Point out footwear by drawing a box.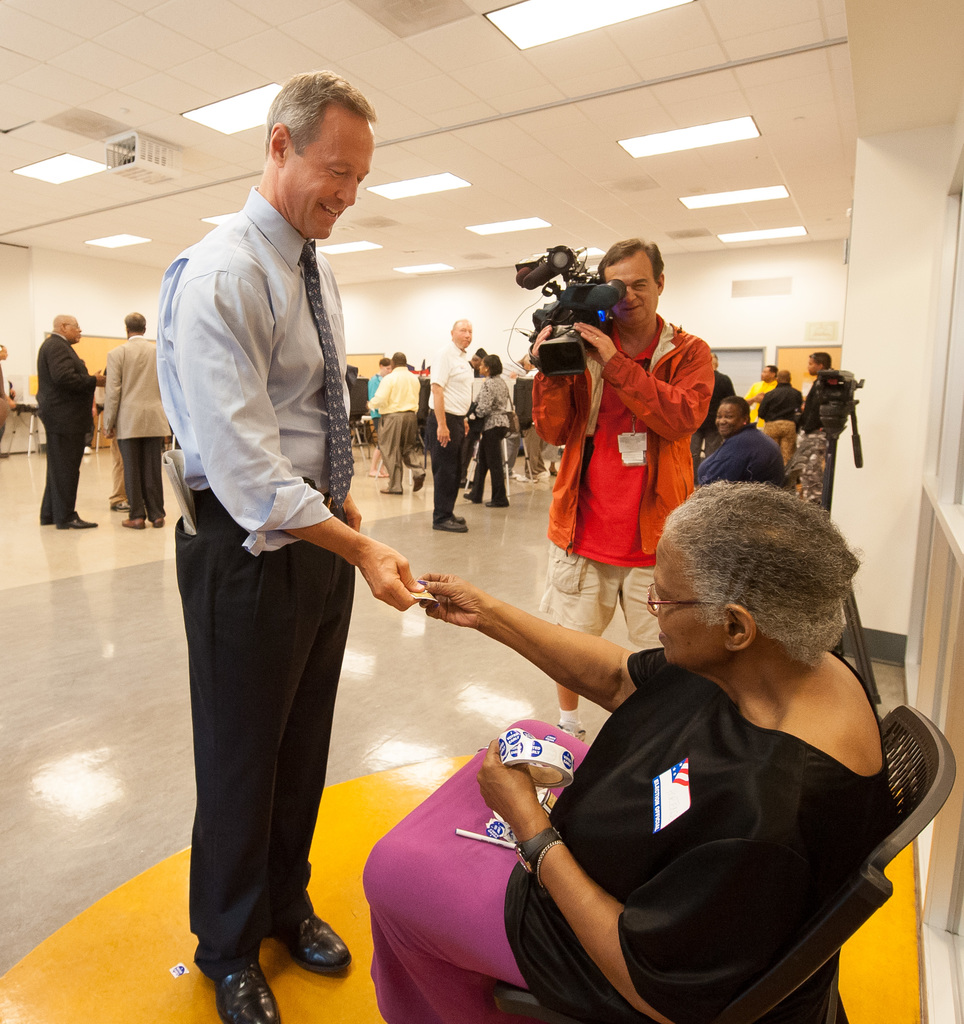
<region>408, 469, 425, 494</region>.
